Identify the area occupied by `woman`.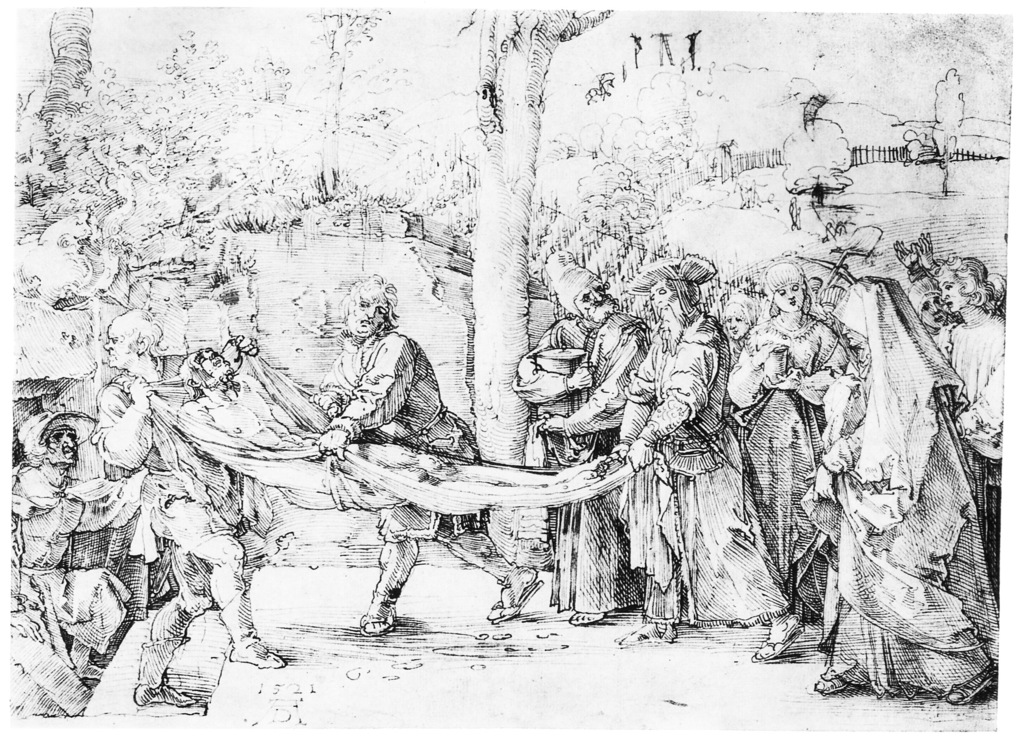
Area: region(914, 273, 964, 346).
